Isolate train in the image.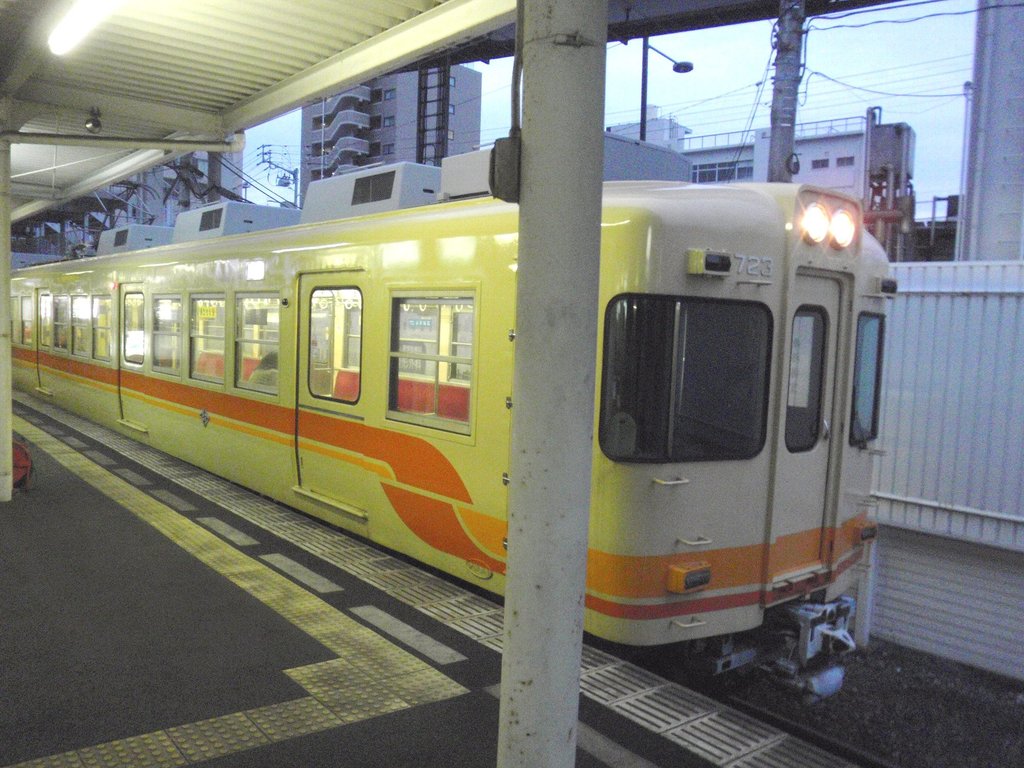
Isolated region: 7, 176, 900, 688.
